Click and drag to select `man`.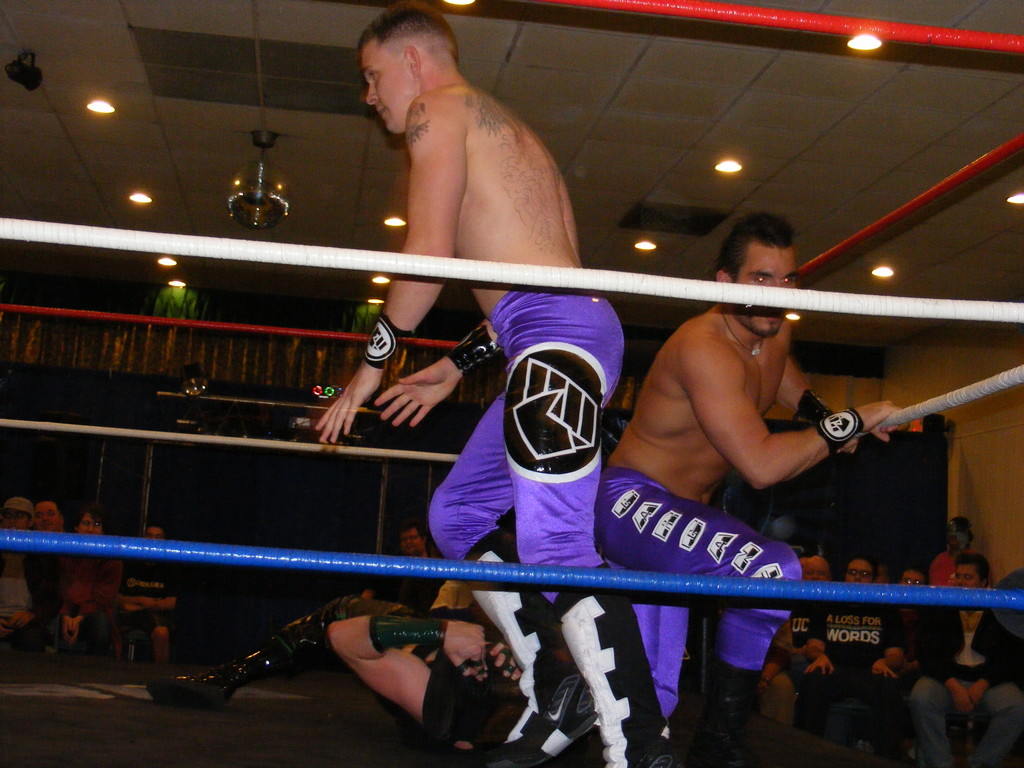
Selection: bbox=[311, 3, 678, 767].
